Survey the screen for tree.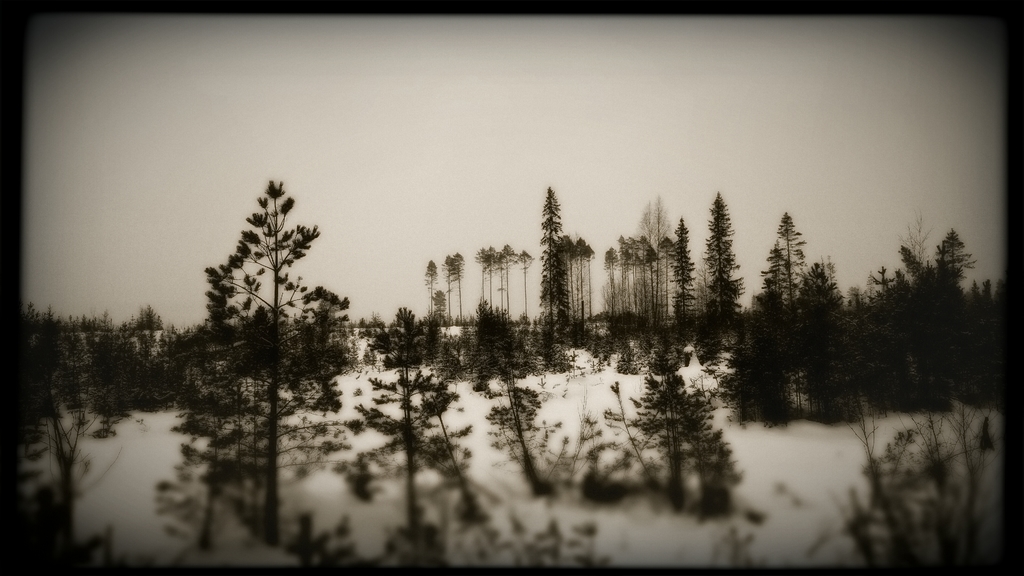
Survey found: <bbox>840, 326, 996, 566</bbox>.
